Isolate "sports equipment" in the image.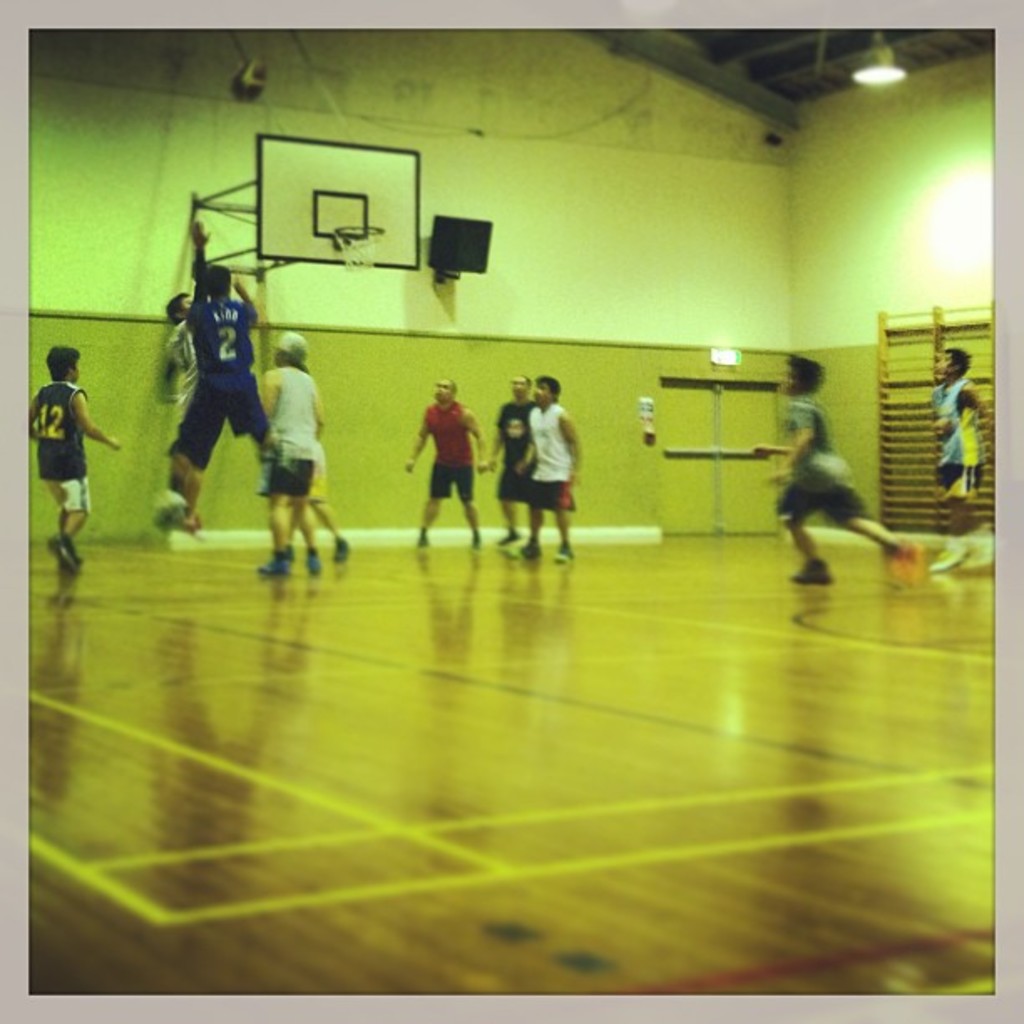
Isolated region: <bbox>791, 557, 832, 586</bbox>.
